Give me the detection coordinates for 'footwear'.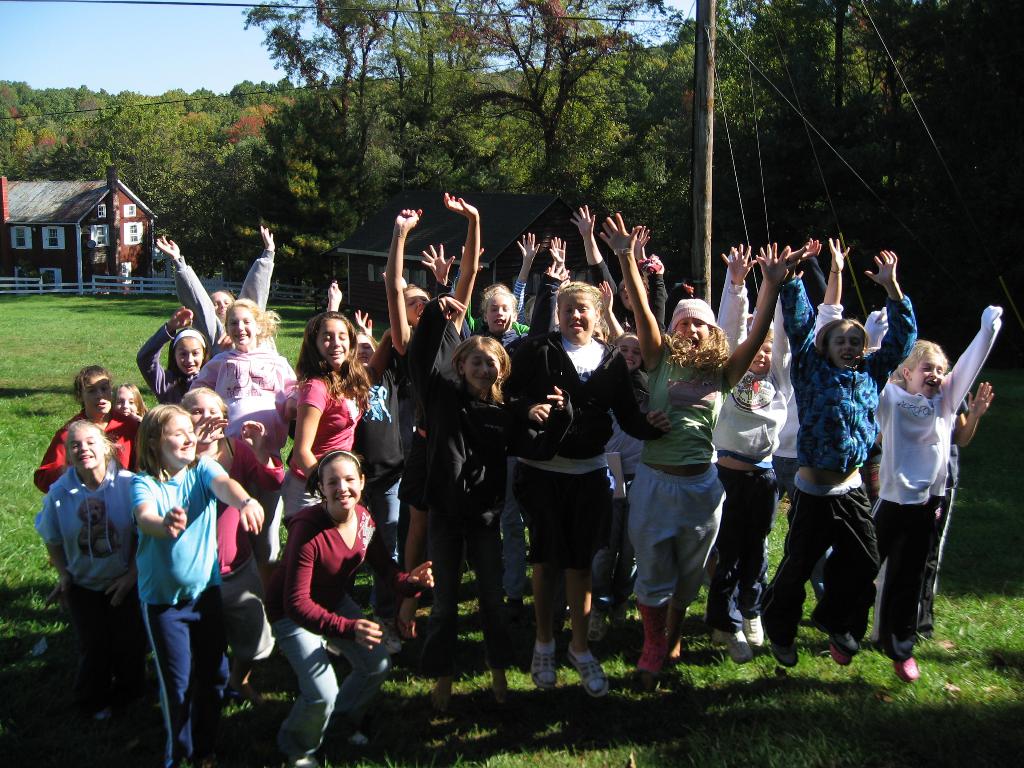
crop(611, 598, 632, 633).
